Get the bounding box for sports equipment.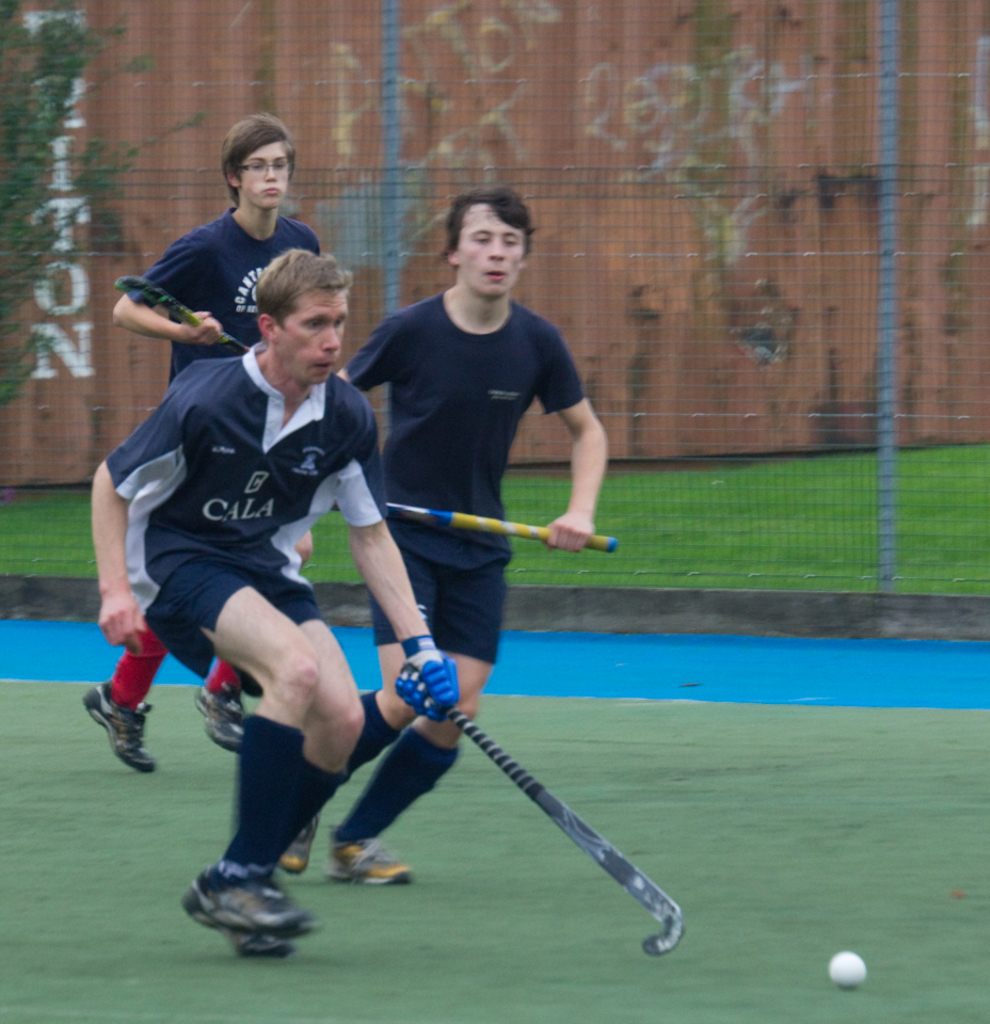
bbox=[284, 811, 320, 871].
